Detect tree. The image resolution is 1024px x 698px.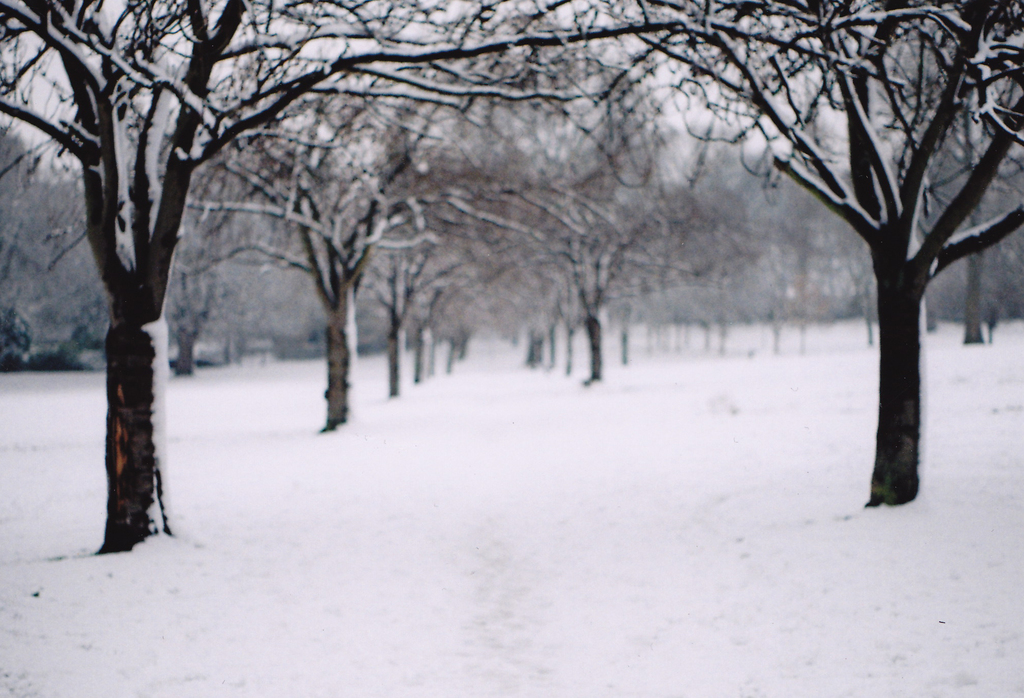
[left=28, top=11, right=297, bottom=548].
